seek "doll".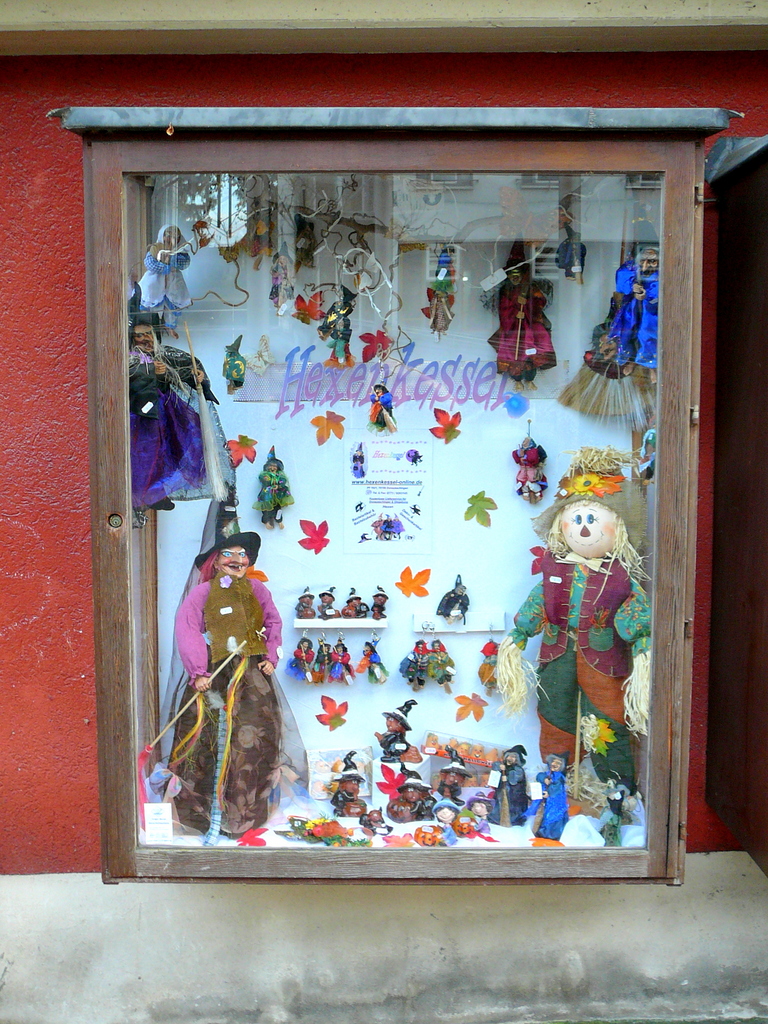
448:748:463:796.
